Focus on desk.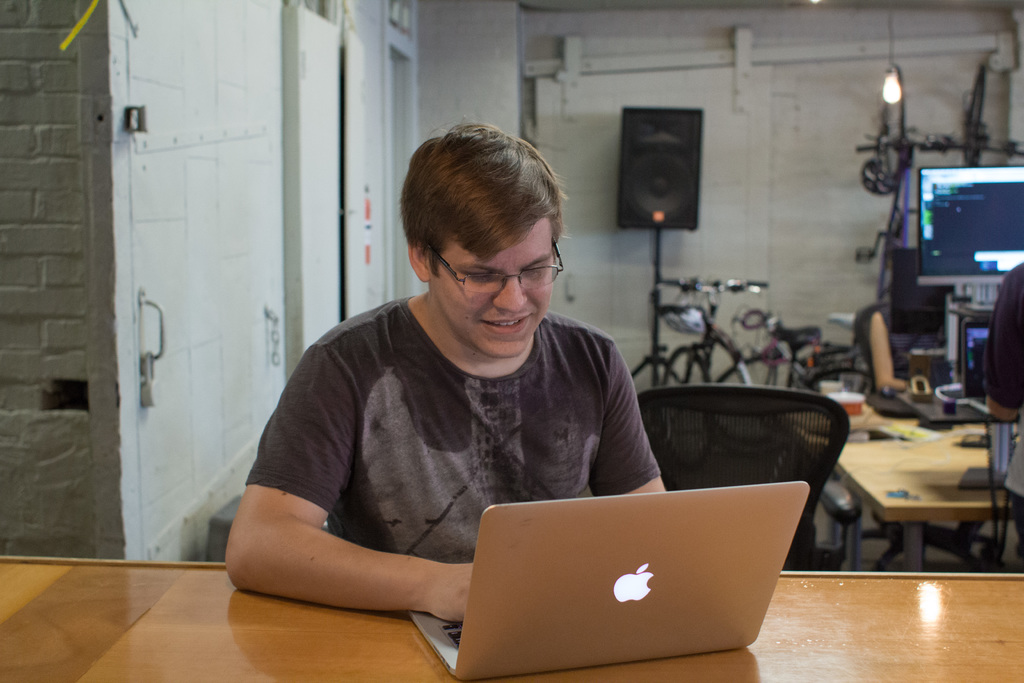
Focused at locate(0, 557, 1023, 682).
